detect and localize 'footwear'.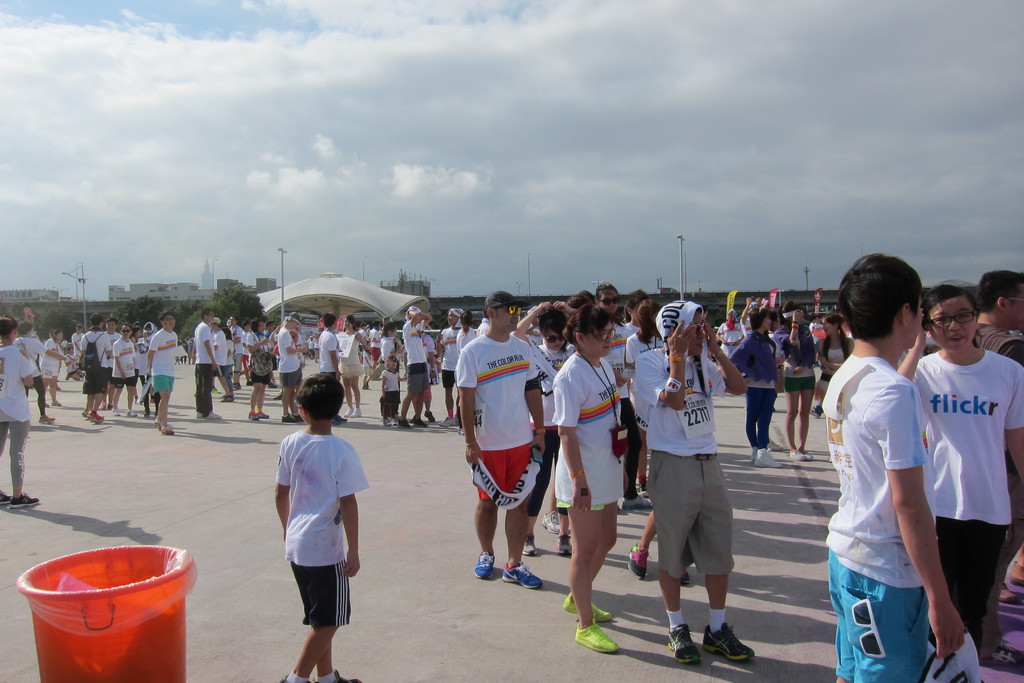
Localized at detection(151, 415, 163, 426).
